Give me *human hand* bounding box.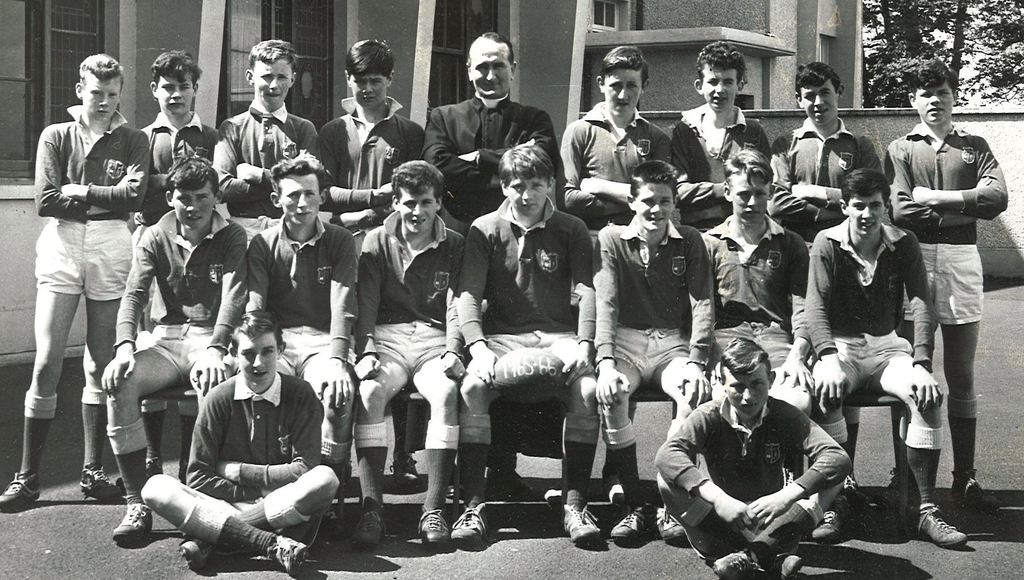
{"x1": 575, "y1": 173, "x2": 596, "y2": 193}.
